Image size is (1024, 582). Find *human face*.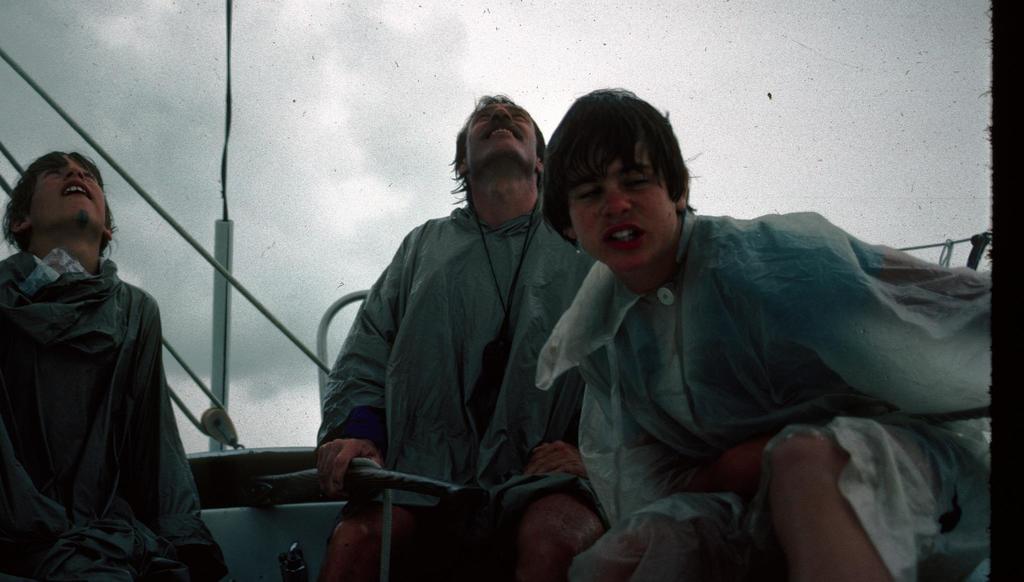
bbox=[24, 156, 106, 226].
